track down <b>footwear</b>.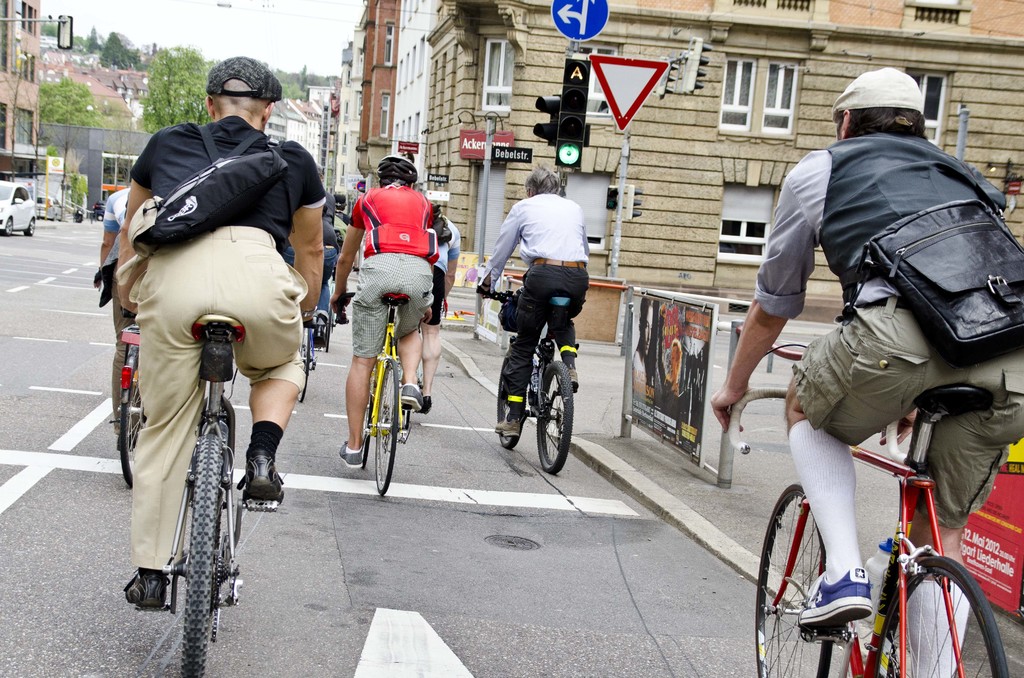
Tracked to 311 319 323 351.
